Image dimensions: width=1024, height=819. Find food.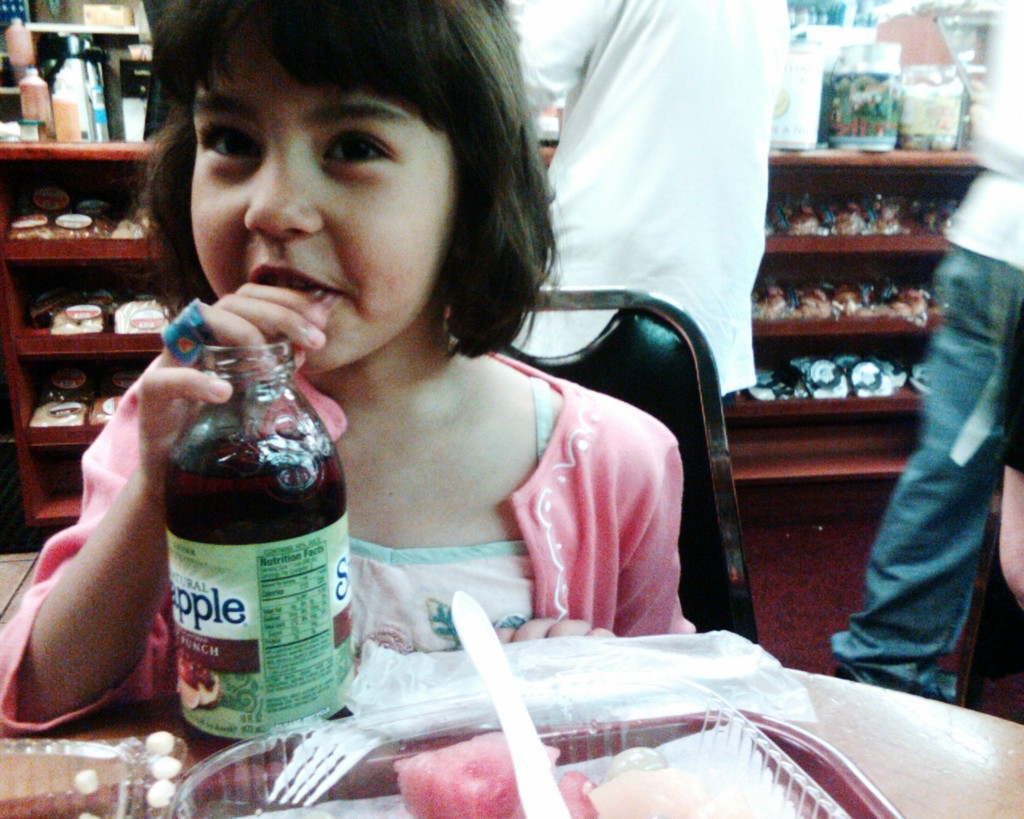
x1=402, y1=728, x2=566, y2=817.
